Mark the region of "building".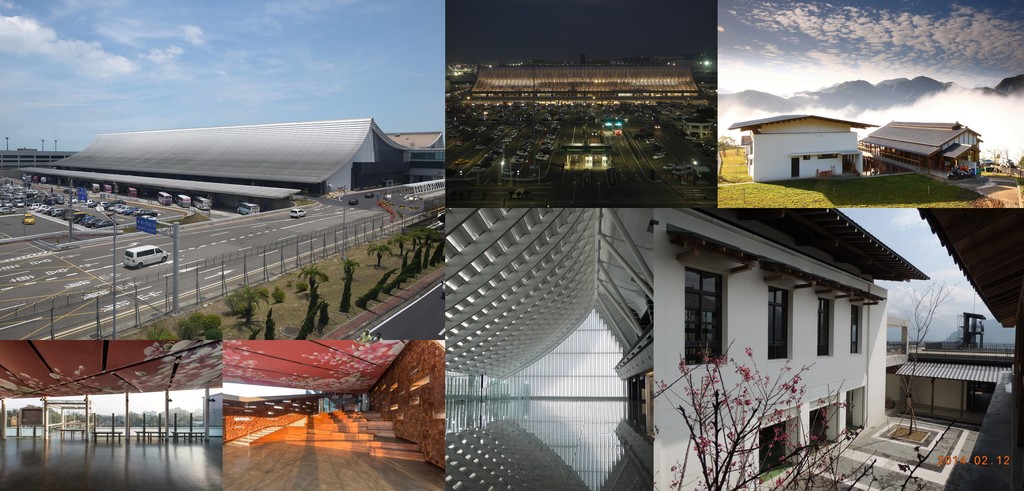
Region: (223, 341, 444, 490).
